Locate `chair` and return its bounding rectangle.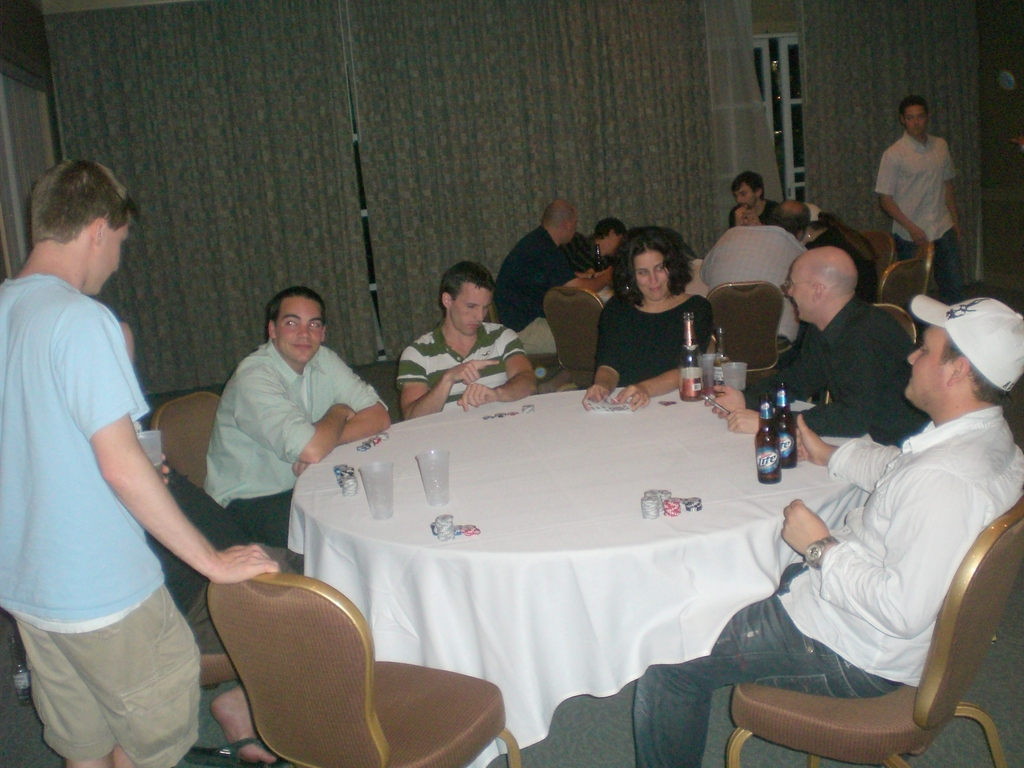
l=925, t=239, r=932, b=295.
